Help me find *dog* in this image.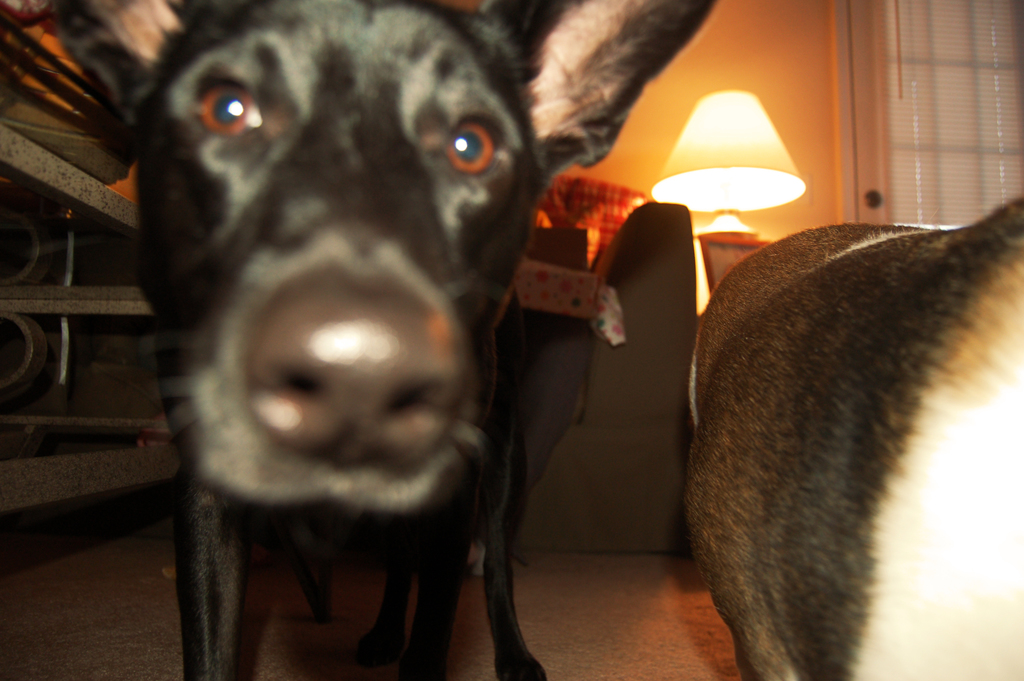
Found it: crop(39, 0, 717, 680).
